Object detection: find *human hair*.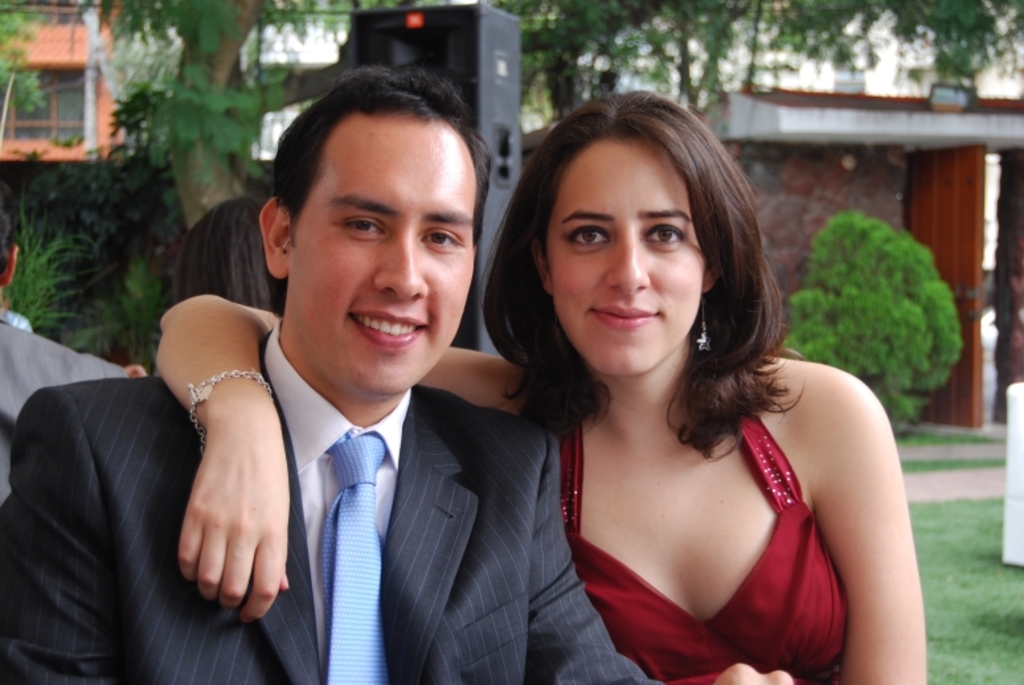
bbox(503, 93, 781, 458).
